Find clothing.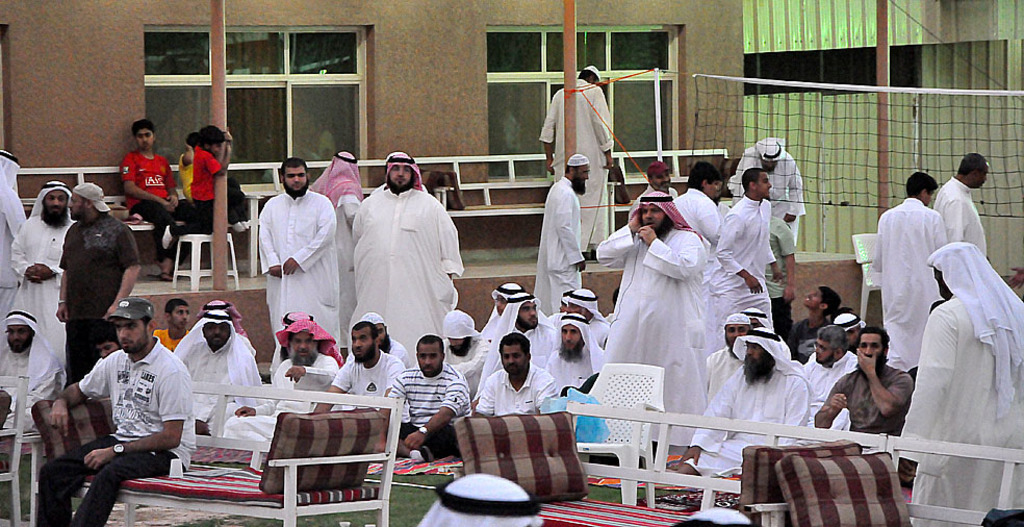
(699,348,746,420).
